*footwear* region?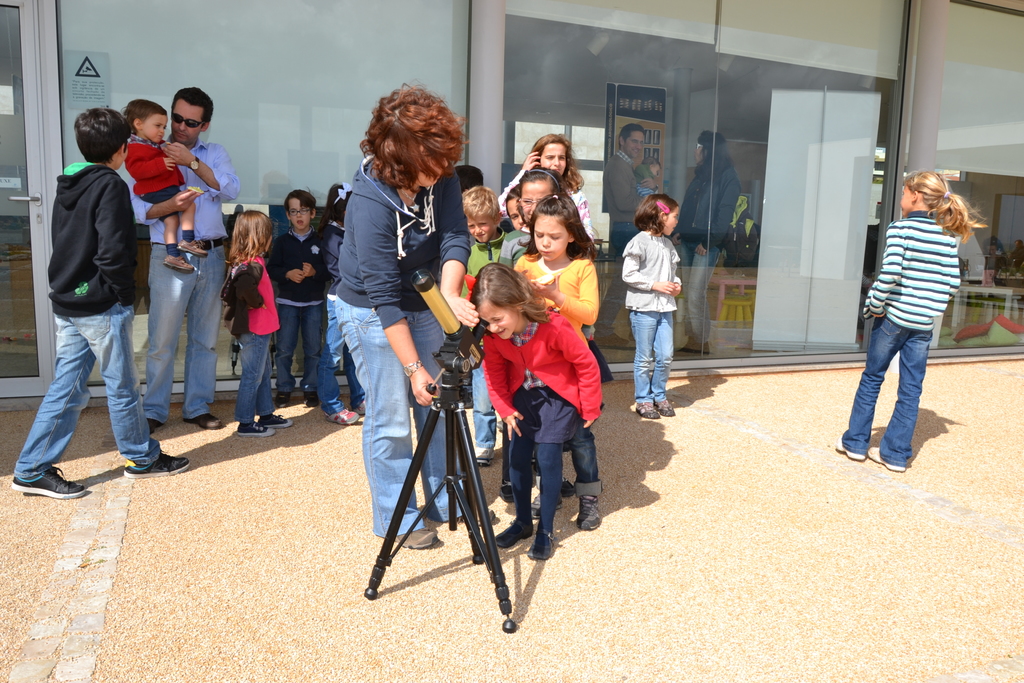
(870,446,906,472)
